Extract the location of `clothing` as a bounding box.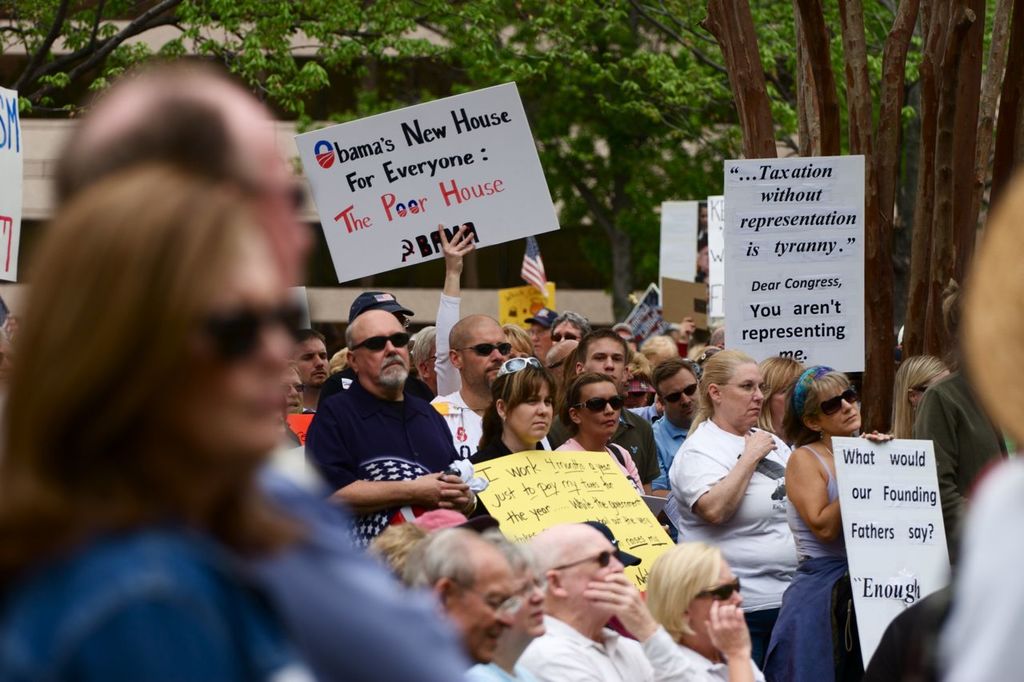
678, 339, 685, 358.
